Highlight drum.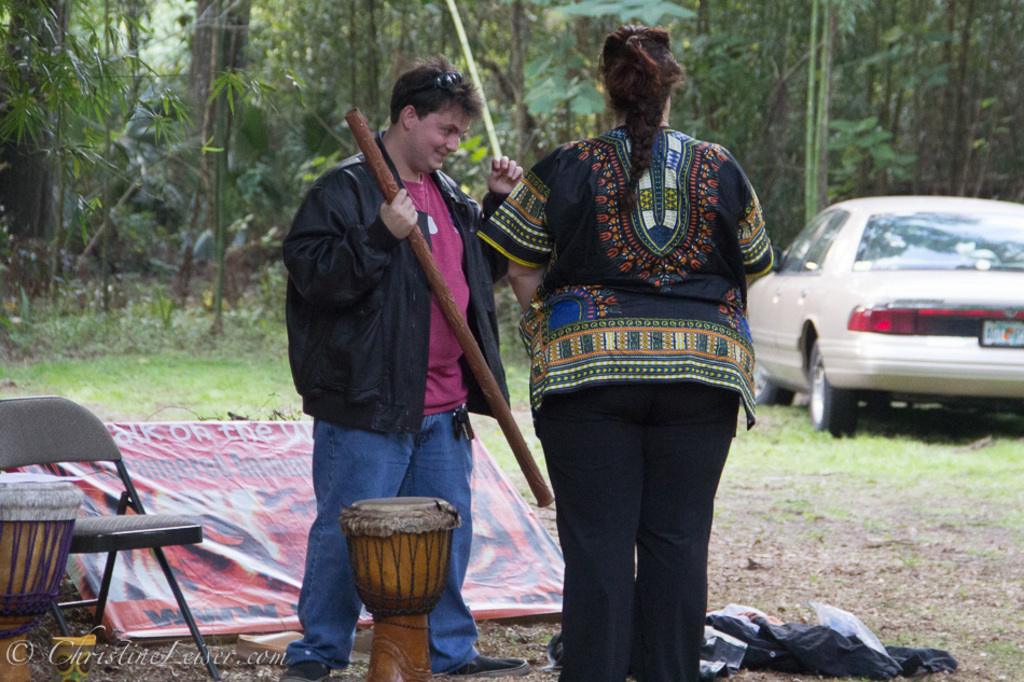
Highlighted region: <bbox>0, 473, 83, 681</bbox>.
